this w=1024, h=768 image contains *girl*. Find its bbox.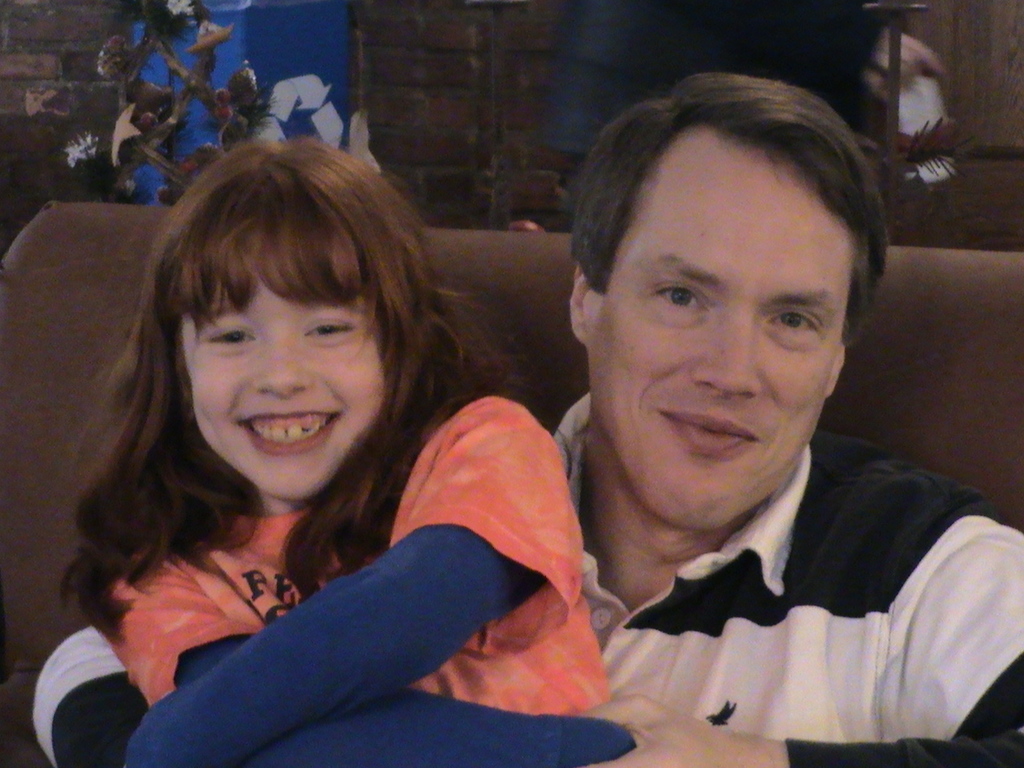
57,130,640,767.
